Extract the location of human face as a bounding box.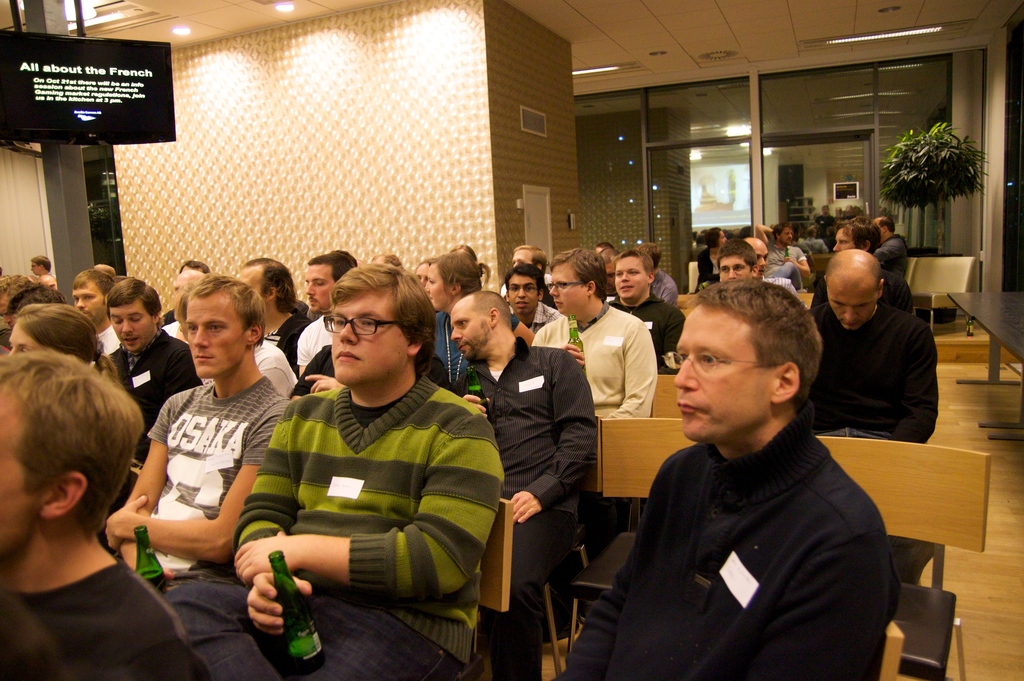
(x1=235, y1=263, x2=267, y2=296).
